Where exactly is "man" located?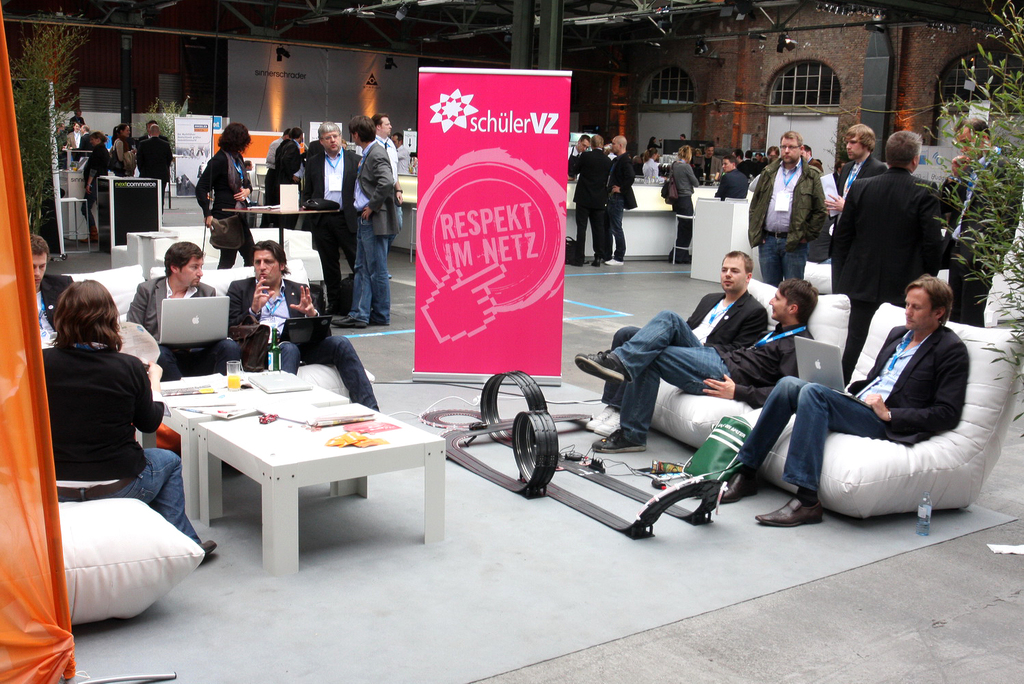
Its bounding box is 565, 135, 593, 154.
